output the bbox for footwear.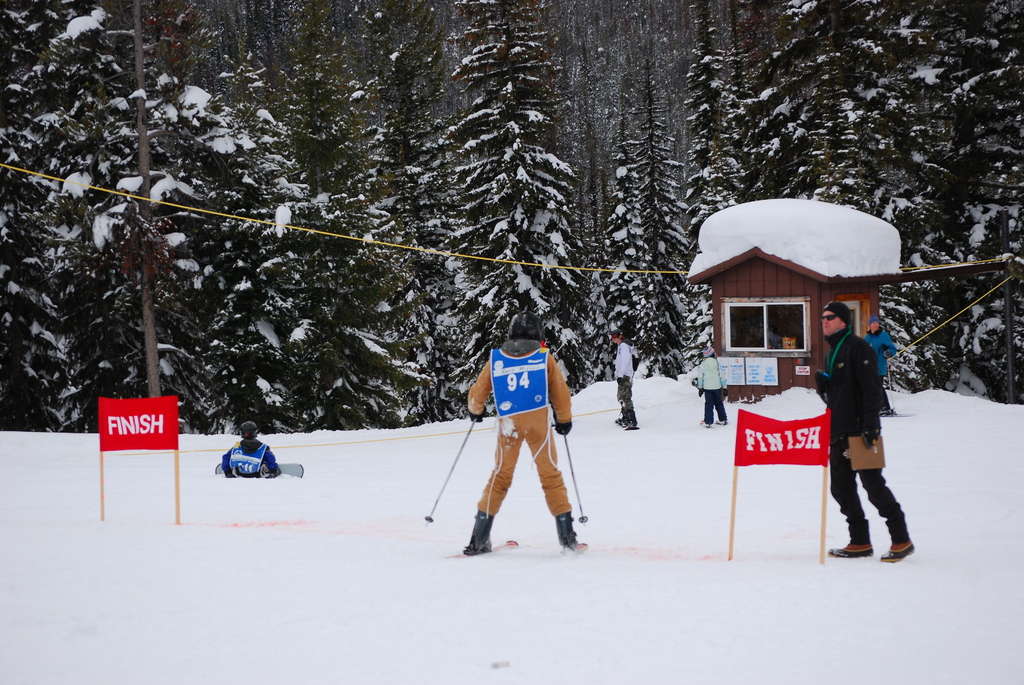
l=463, t=512, r=493, b=554.
